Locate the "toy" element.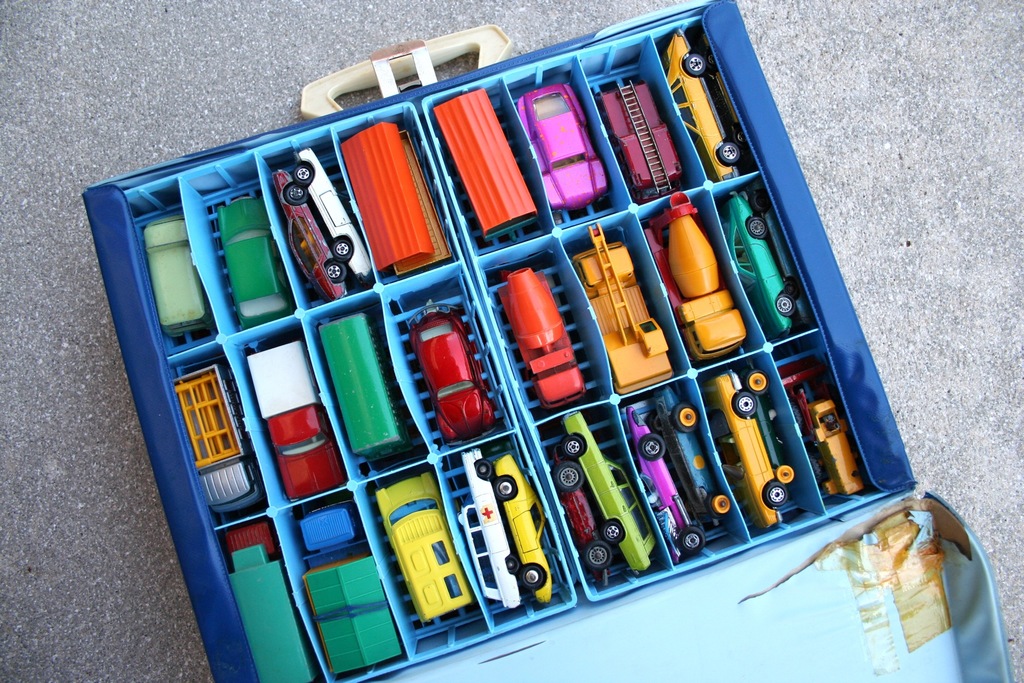
Element bbox: 372:477:468:618.
